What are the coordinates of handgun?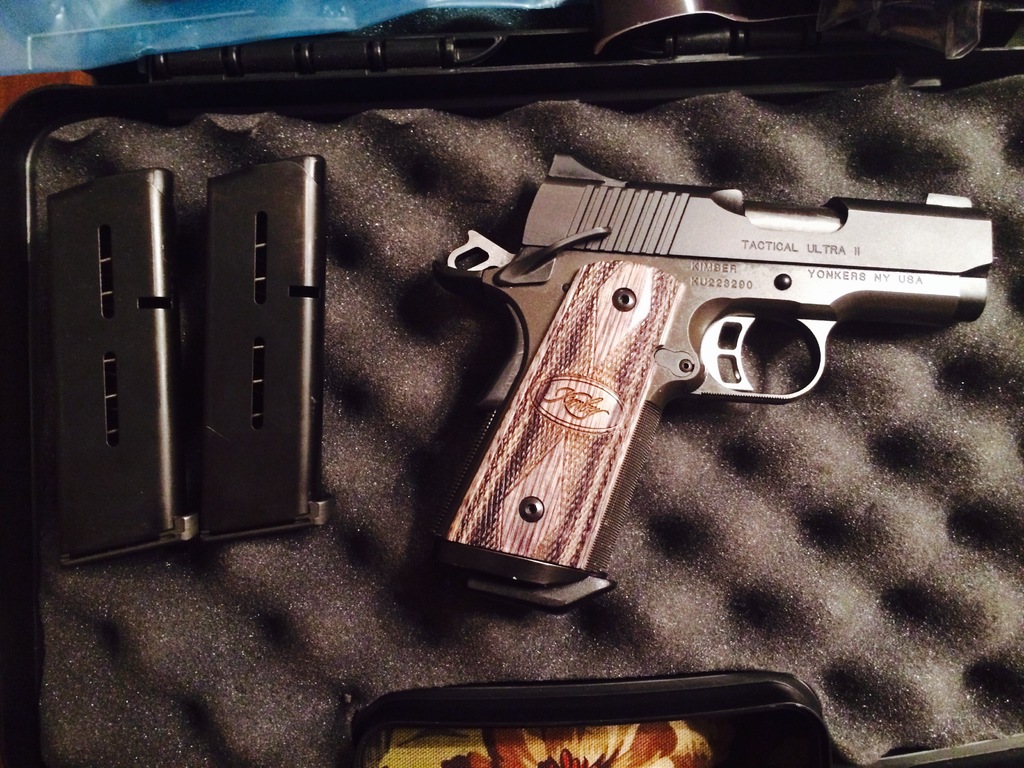
(447, 152, 994, 612).
